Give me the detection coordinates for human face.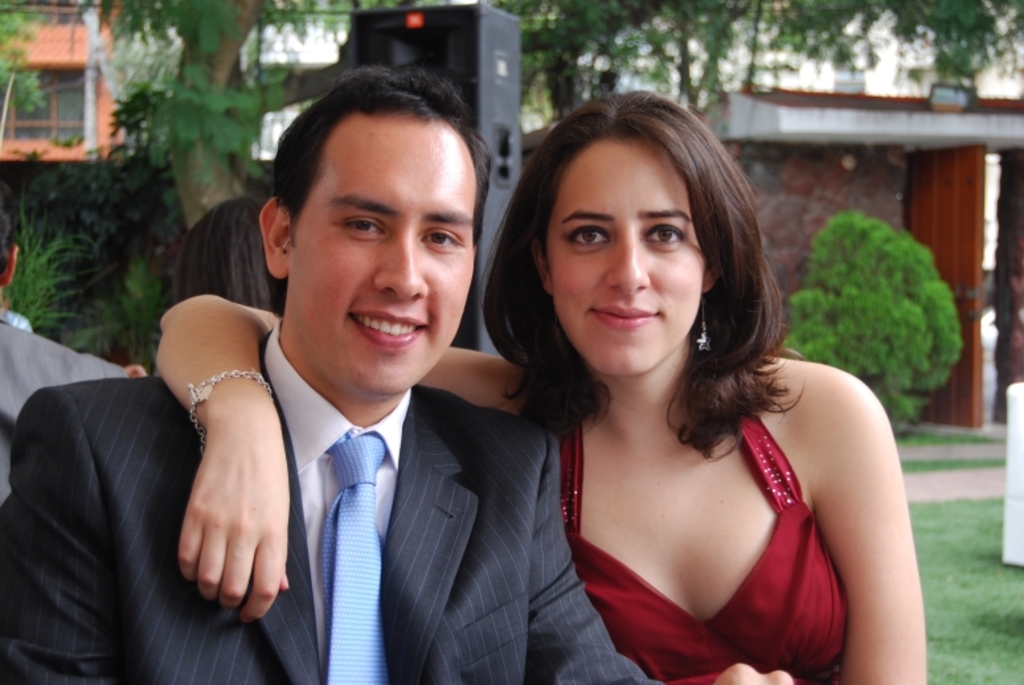
286 114 476 402.
